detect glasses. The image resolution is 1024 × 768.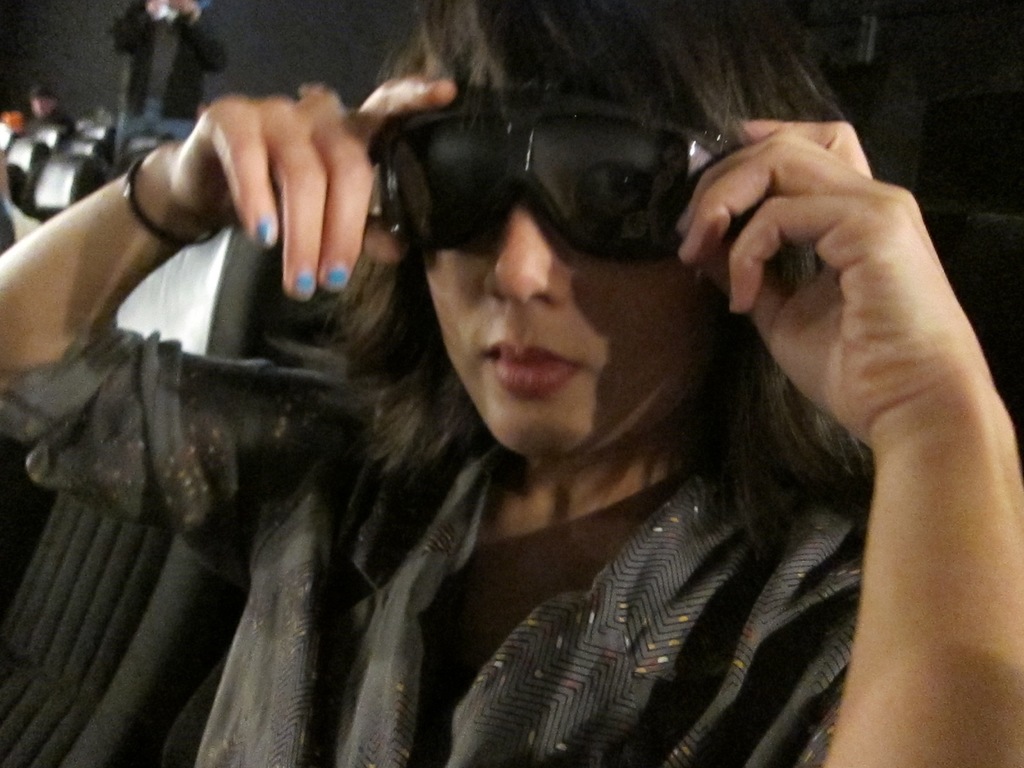
select_region(374, 80, 767, 255).
